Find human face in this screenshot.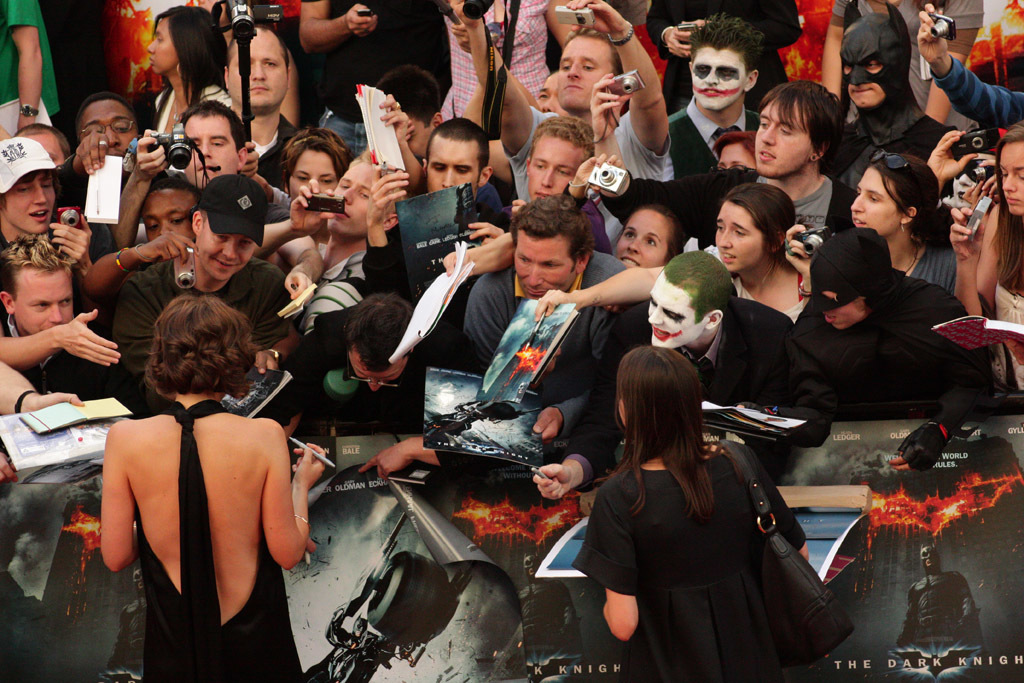
The bounding box for human face is l=146, t=16, r=174, b=71.
